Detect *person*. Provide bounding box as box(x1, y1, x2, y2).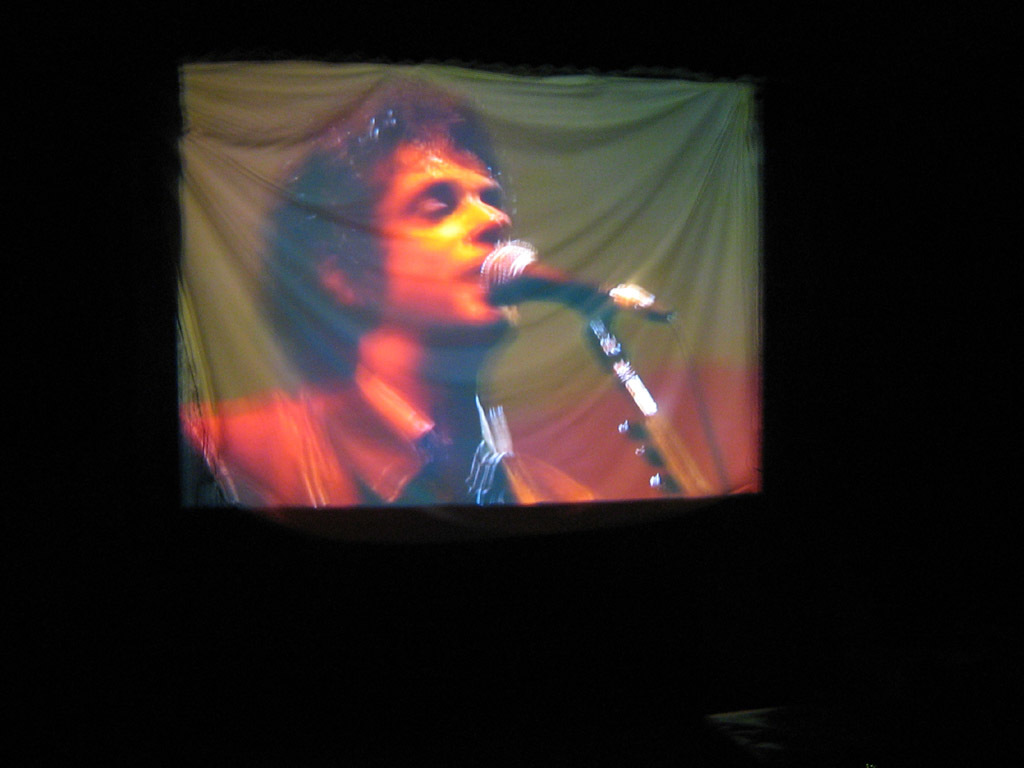
box(180, 88, 608, 513).
